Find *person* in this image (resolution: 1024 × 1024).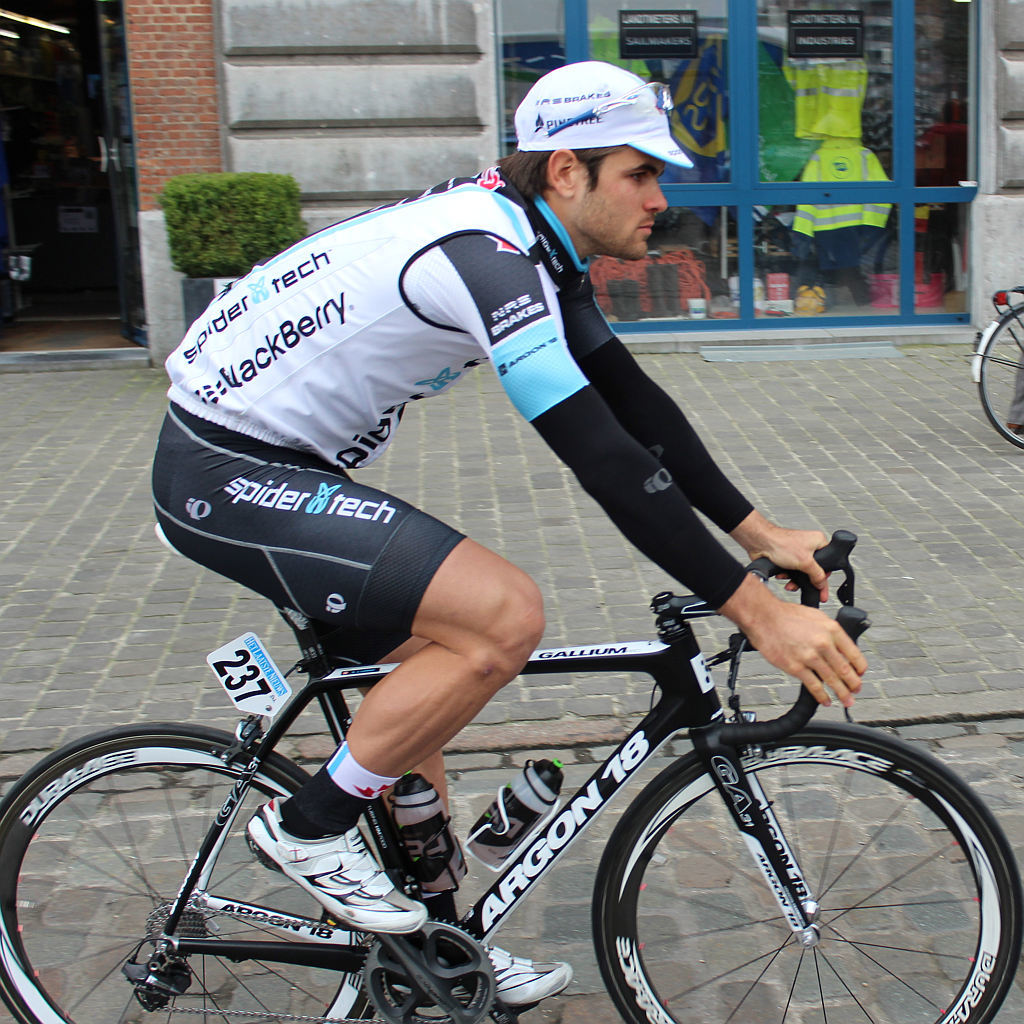
rect(70, 200, 955, 963).
